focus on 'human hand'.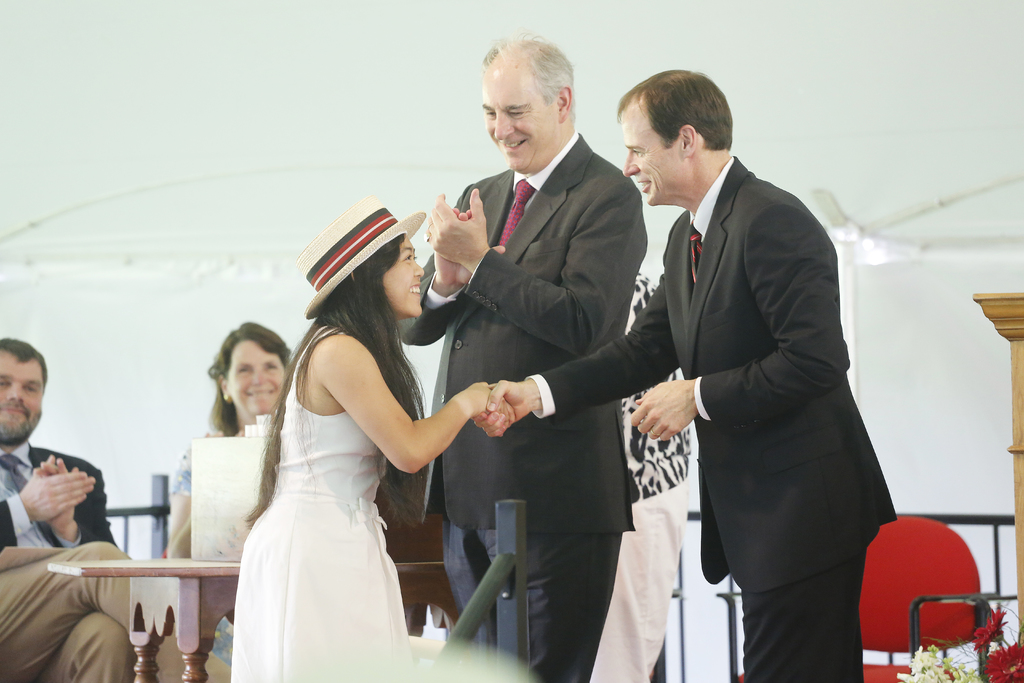
Focused at rect(435, 206, 507, 285).
